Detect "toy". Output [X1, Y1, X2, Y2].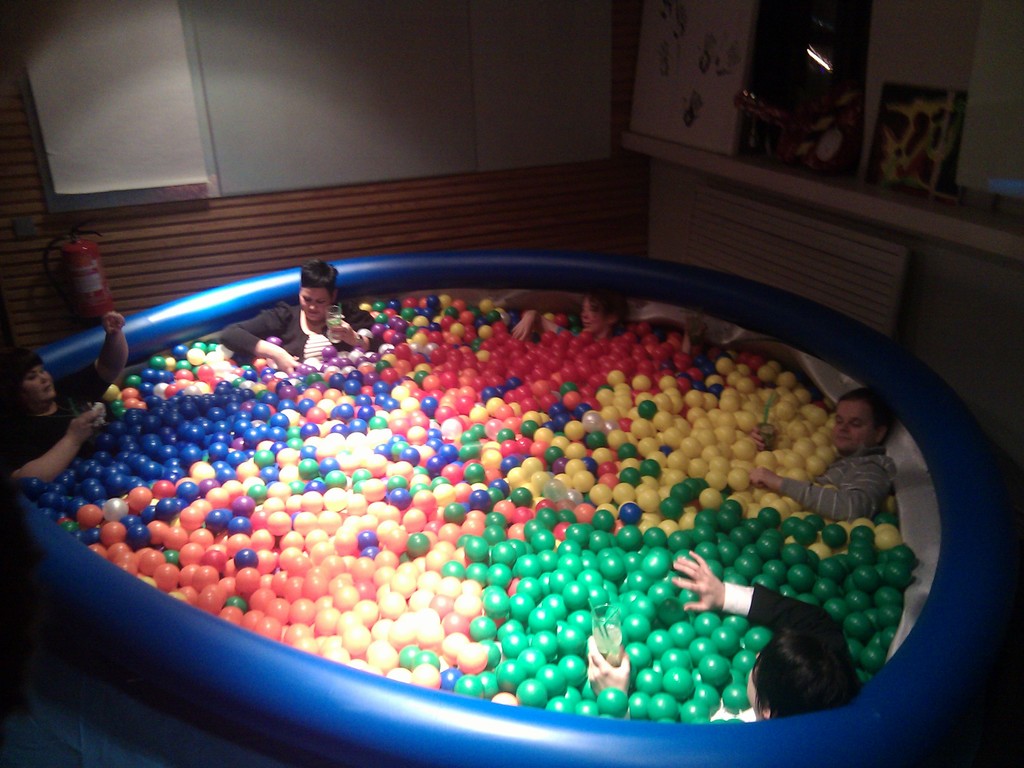
[618, 529, 644, 549].
